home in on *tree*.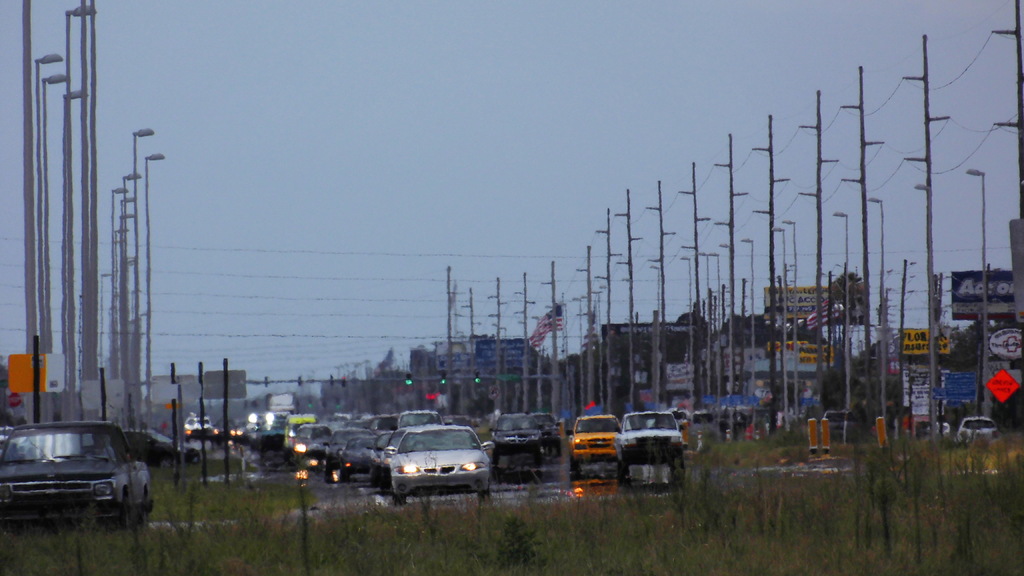
Homed in at 813 268 866 332.
